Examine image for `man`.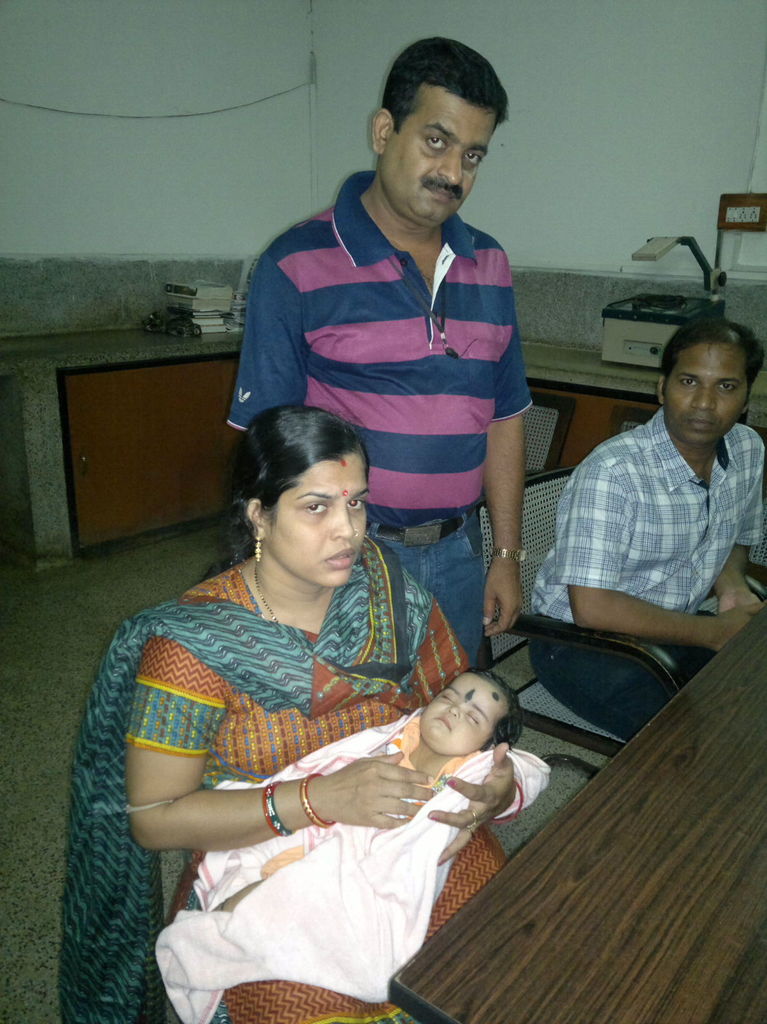
Examination result: detection(529, 320, 766, 734).
